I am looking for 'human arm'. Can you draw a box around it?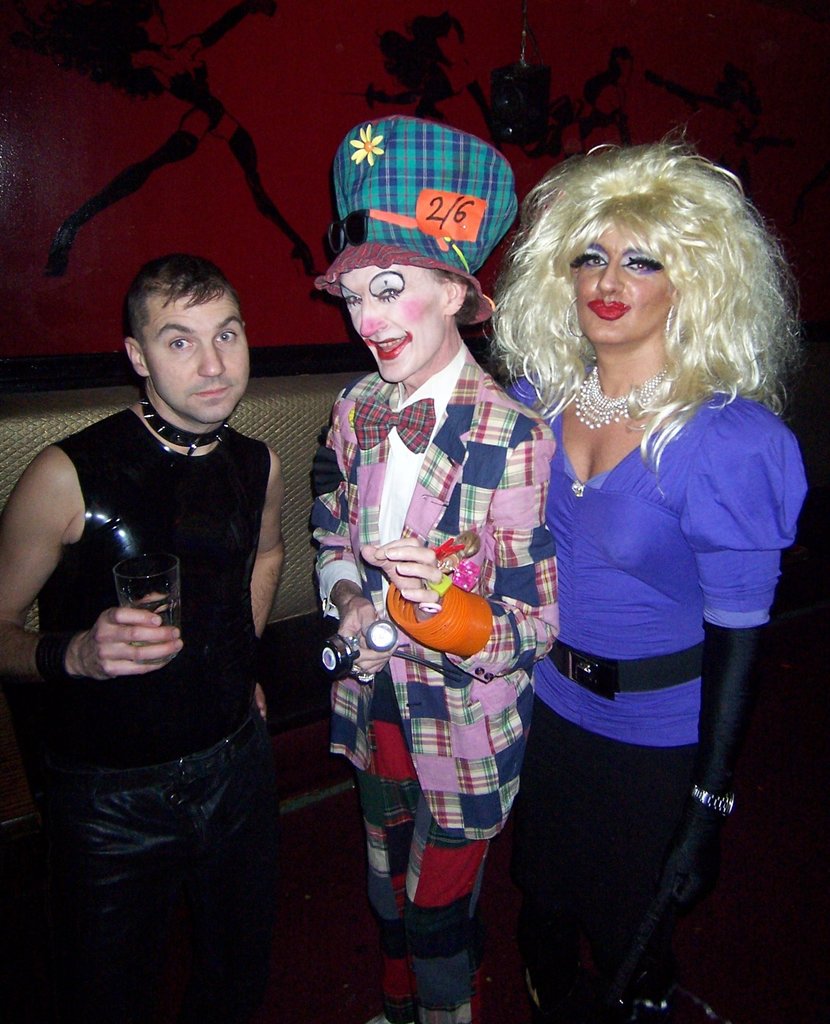
Sure, the bounding box is x1=237 y1=449 x2=285 y2=721.
